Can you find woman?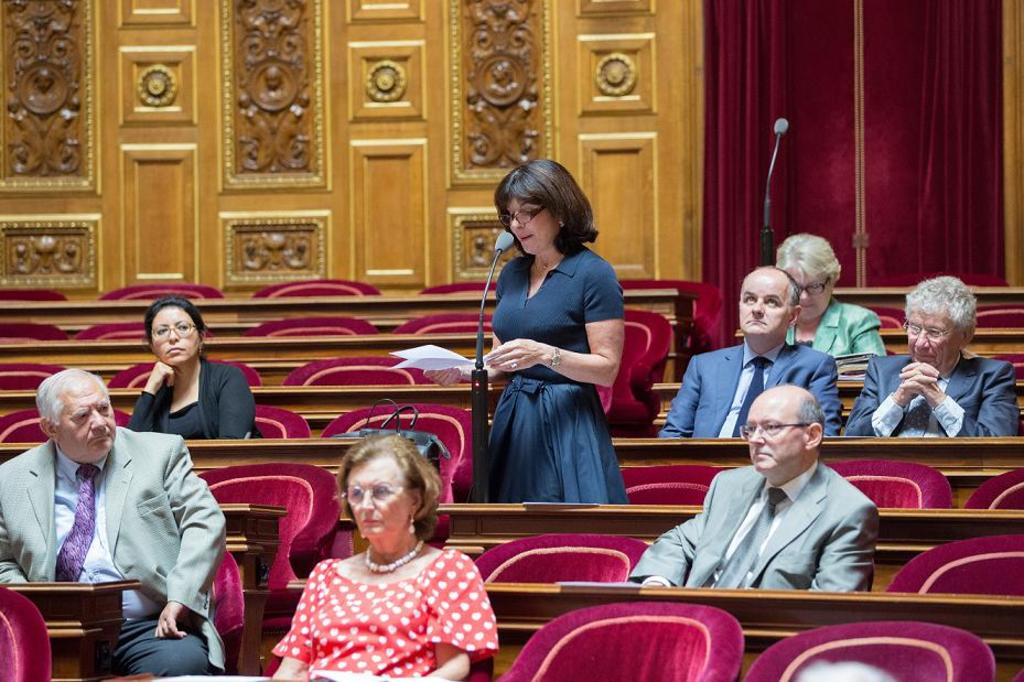
Yes, bounding box: Rect(466, 158, 640, 530).
